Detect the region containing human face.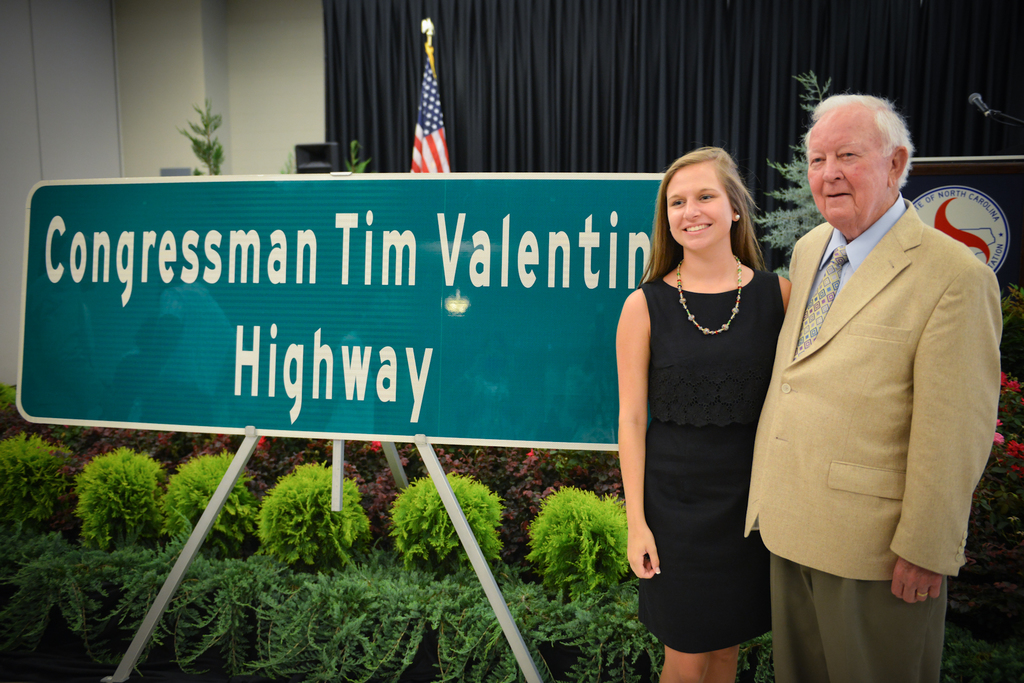
Rect(664, 161, 734, 250).
